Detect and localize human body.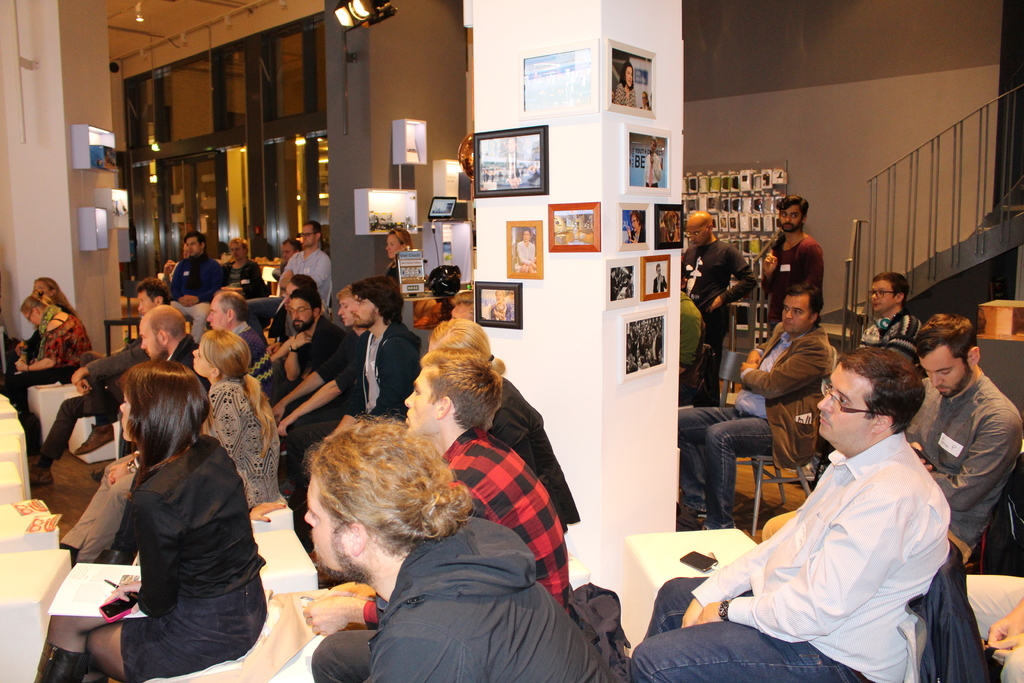
Localized at [511, 239, 538, 273].
